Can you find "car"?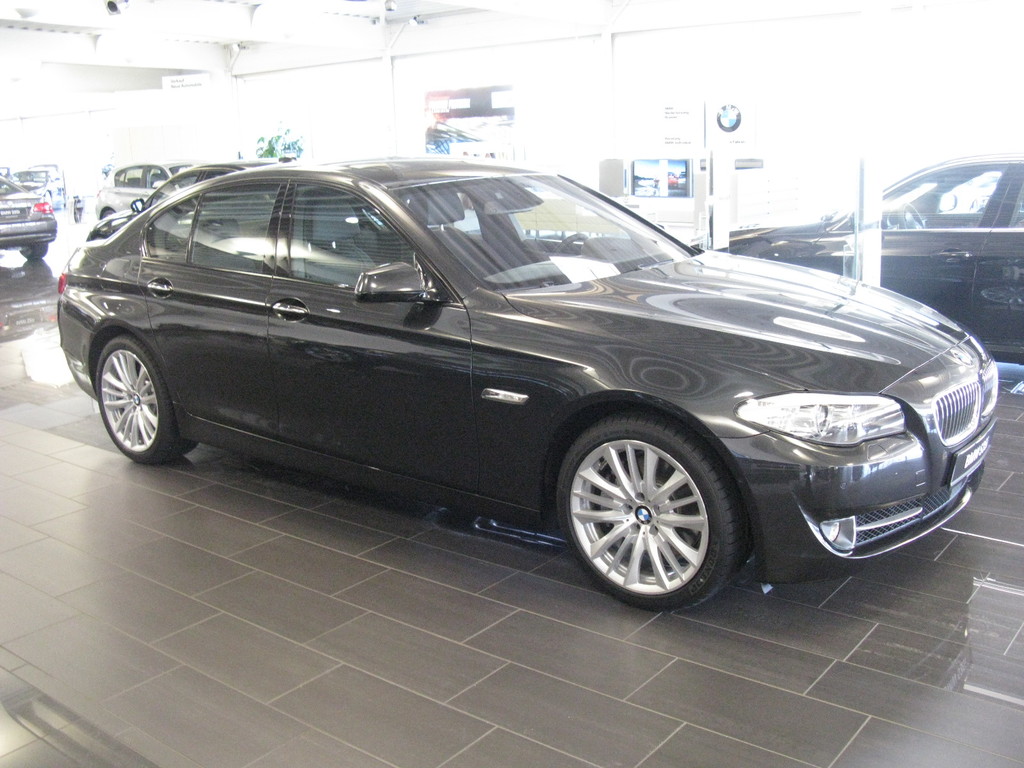
Yes, bounding box: box=[0, 179, 56, 259].
